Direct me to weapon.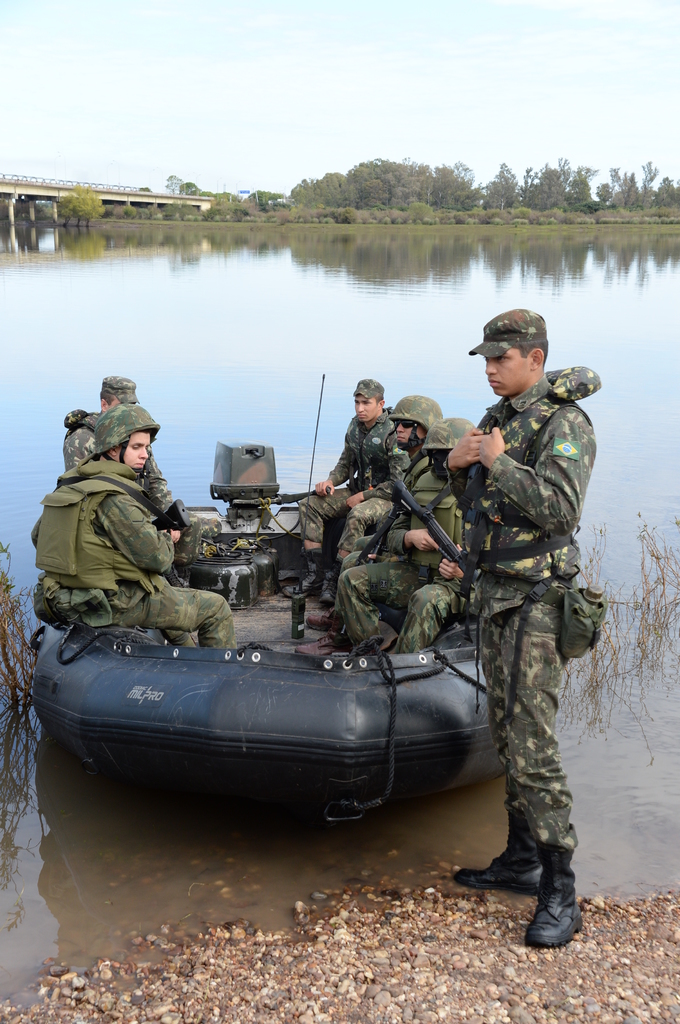
Direction: <bbox>392, 476, 464, 594</bbox>.
